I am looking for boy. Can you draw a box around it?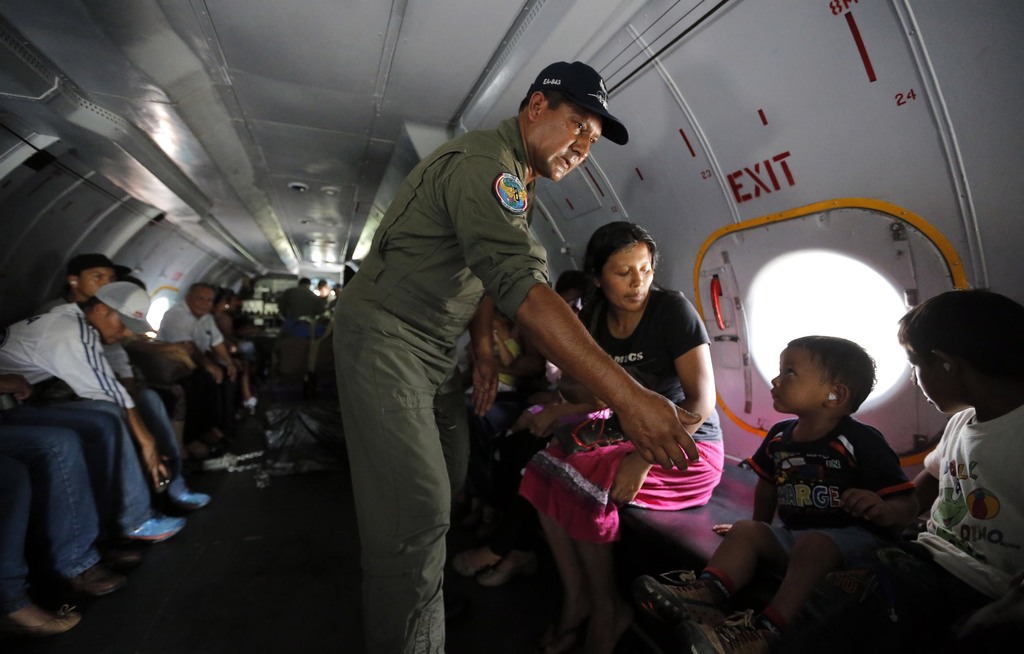
Sure, the bounding box is crop(828, 286, 1023, 653).
